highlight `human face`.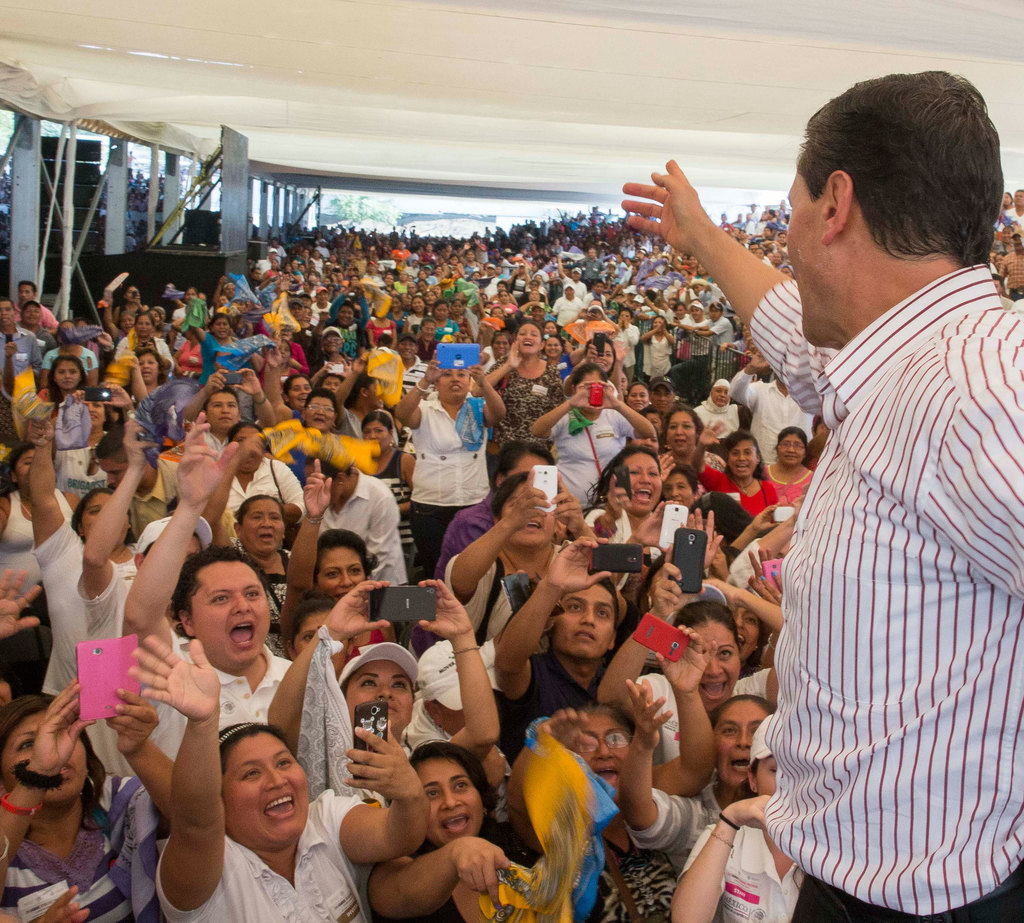
Highlighted region: (316, 547, 365, 598).
